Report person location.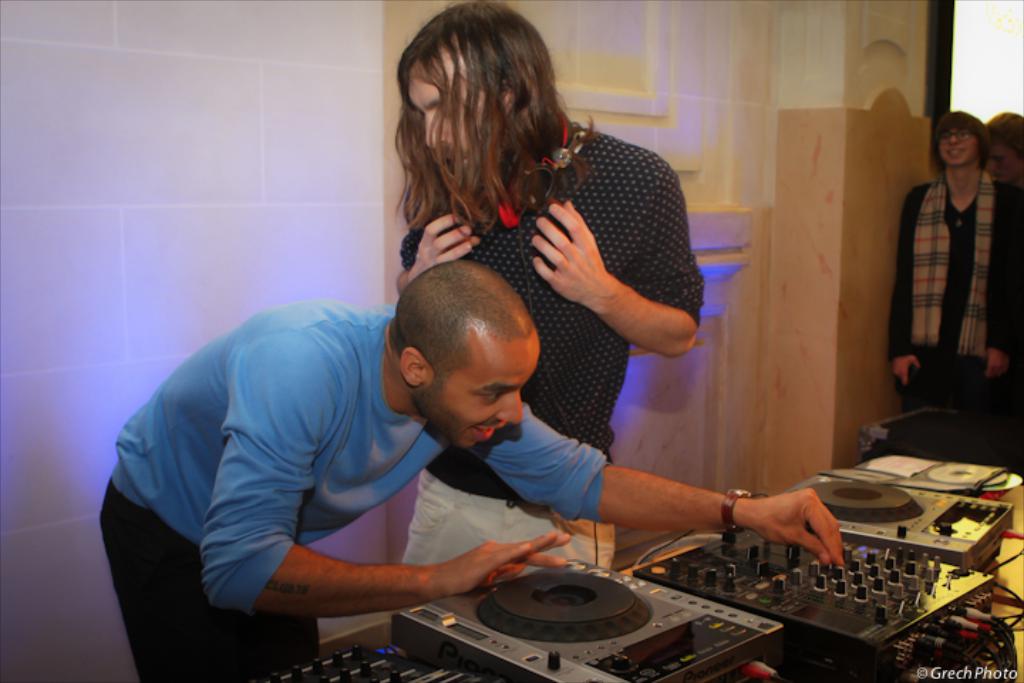
Report: region(101, 262, 843, 682).
